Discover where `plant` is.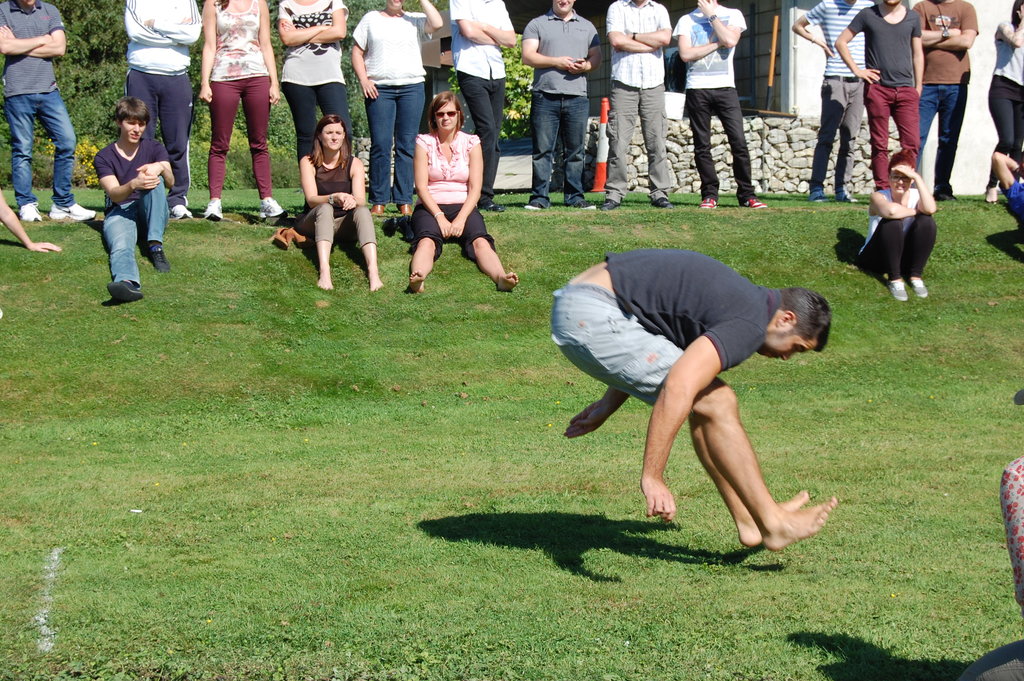
Discovered at 501,29,537,133.
